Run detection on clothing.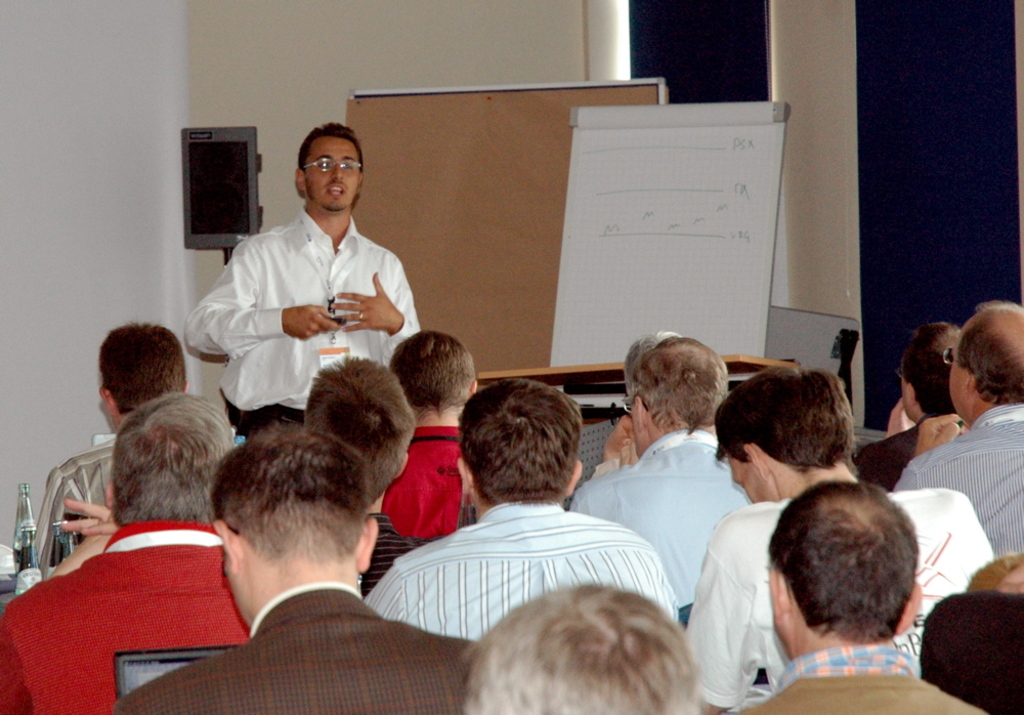
Result: rect(359, 503, 428, 591).
